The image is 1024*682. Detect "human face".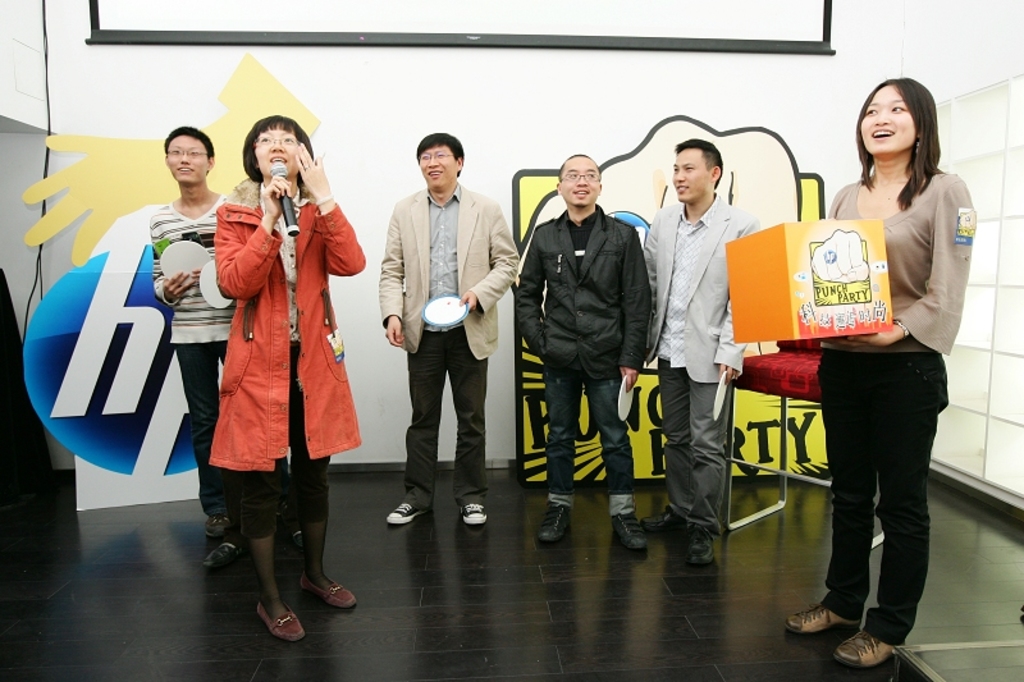
Detection: <region>252, 127, 300, 178</region>.
